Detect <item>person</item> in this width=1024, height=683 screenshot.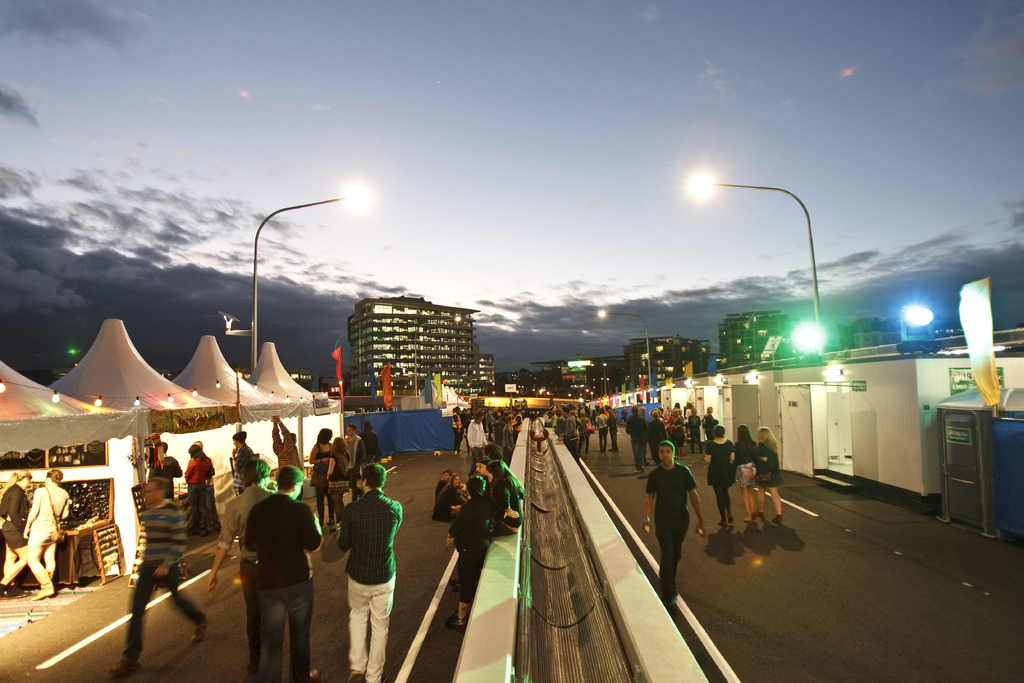
Detection: {"x1": 0, "y1": 473, "x2": 34, "y2": 595}.
